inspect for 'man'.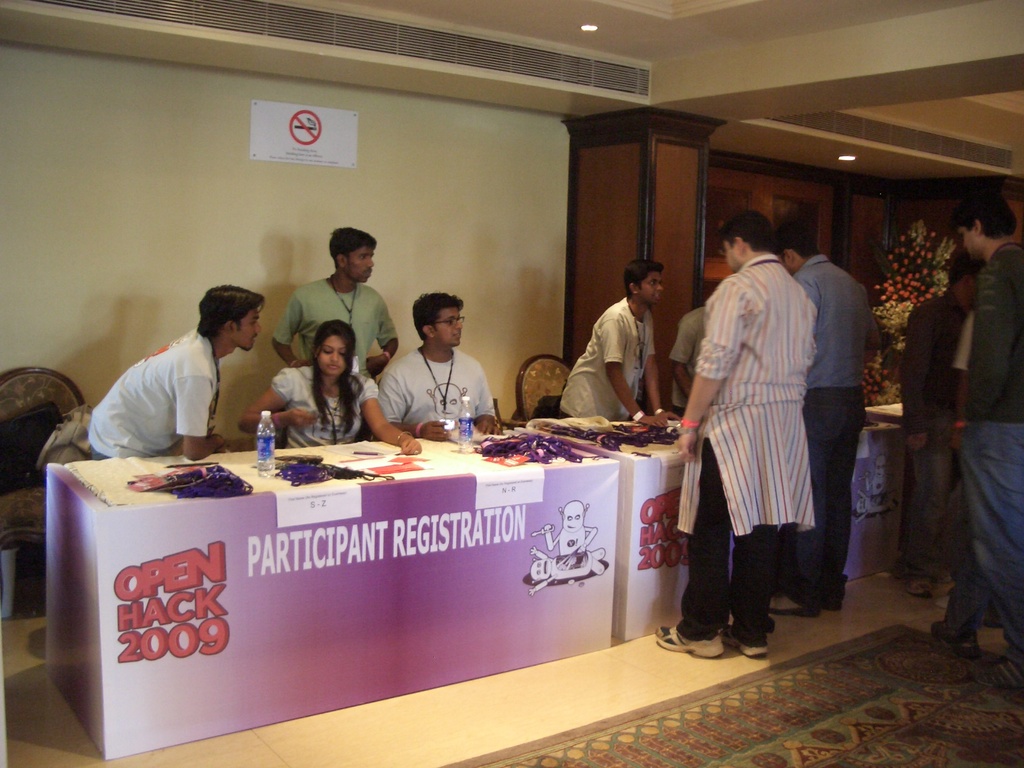
Inspection: [378, 297, 508, 441].
